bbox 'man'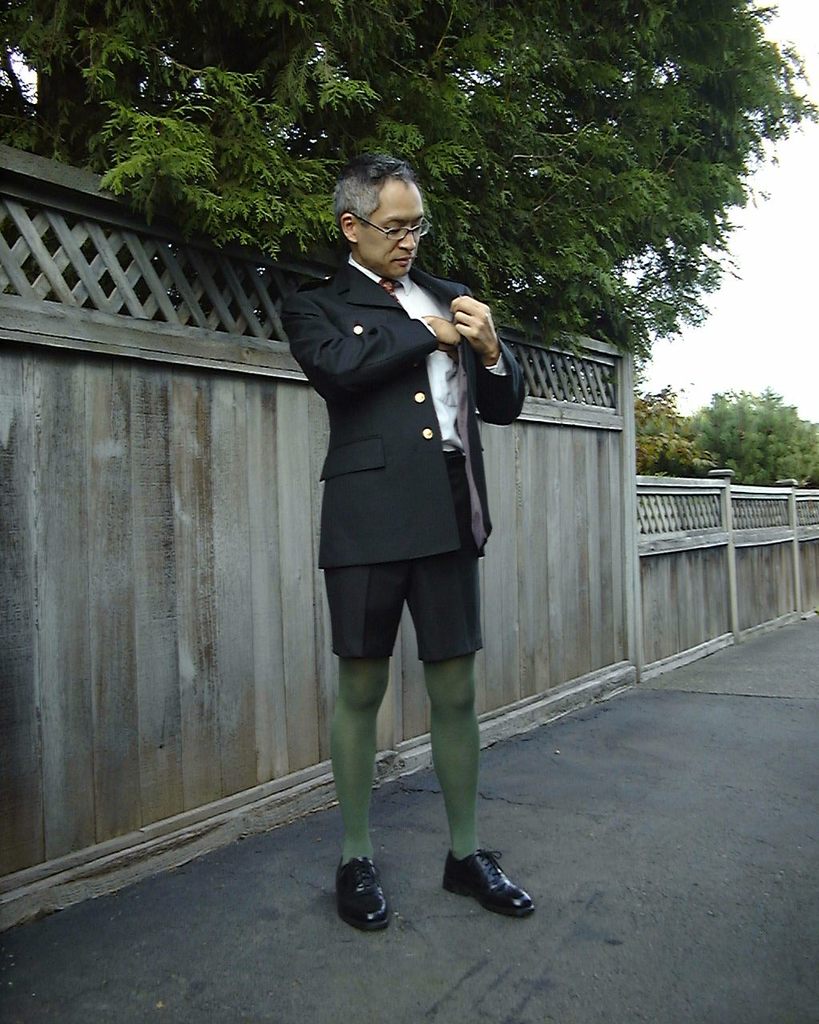
region(263, 128, 526, 886)
